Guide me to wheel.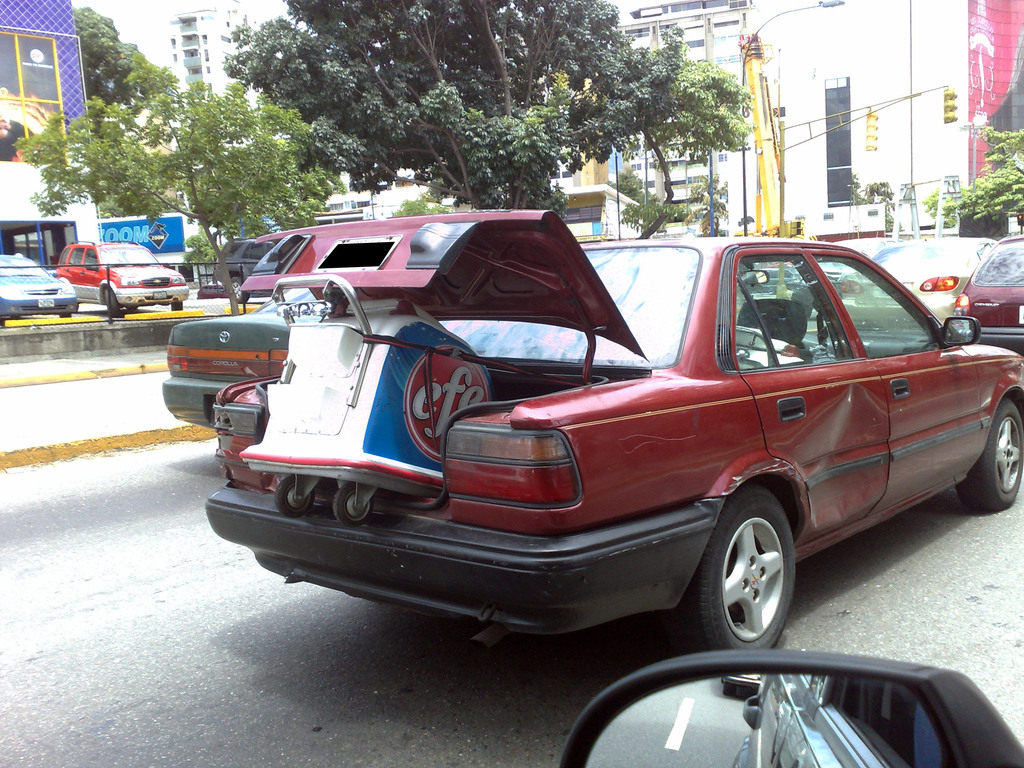
Guidance: 171, 298, 186, 312.
